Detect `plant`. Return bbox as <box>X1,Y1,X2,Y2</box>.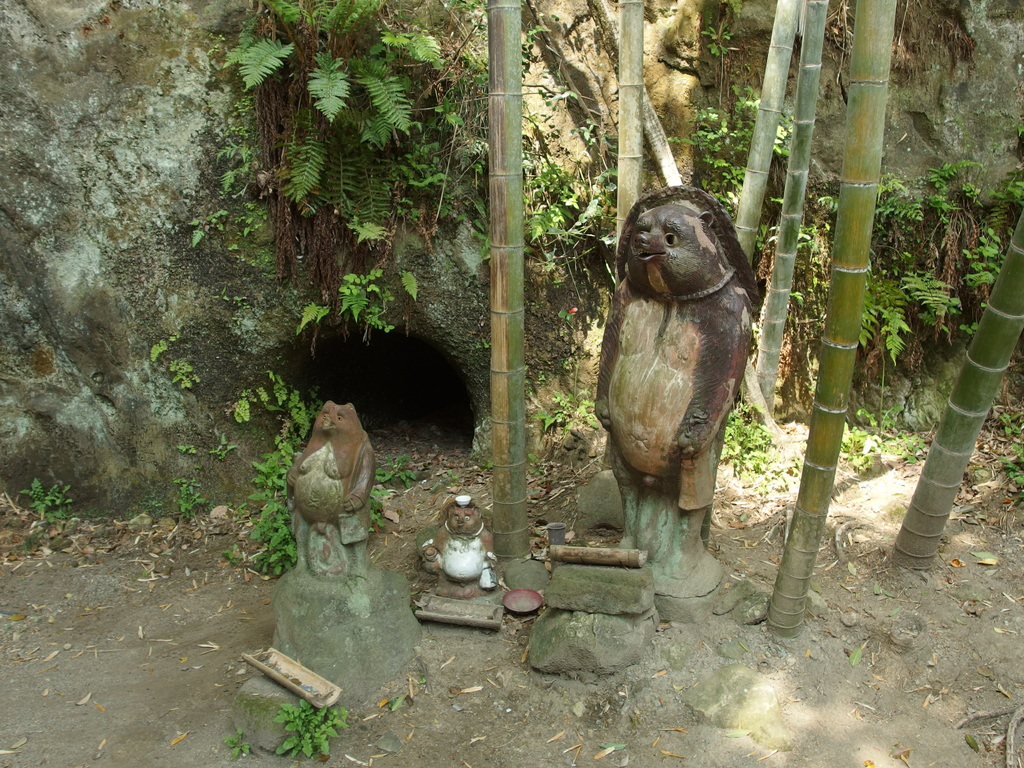
<box>175,445,198,455</box>.
